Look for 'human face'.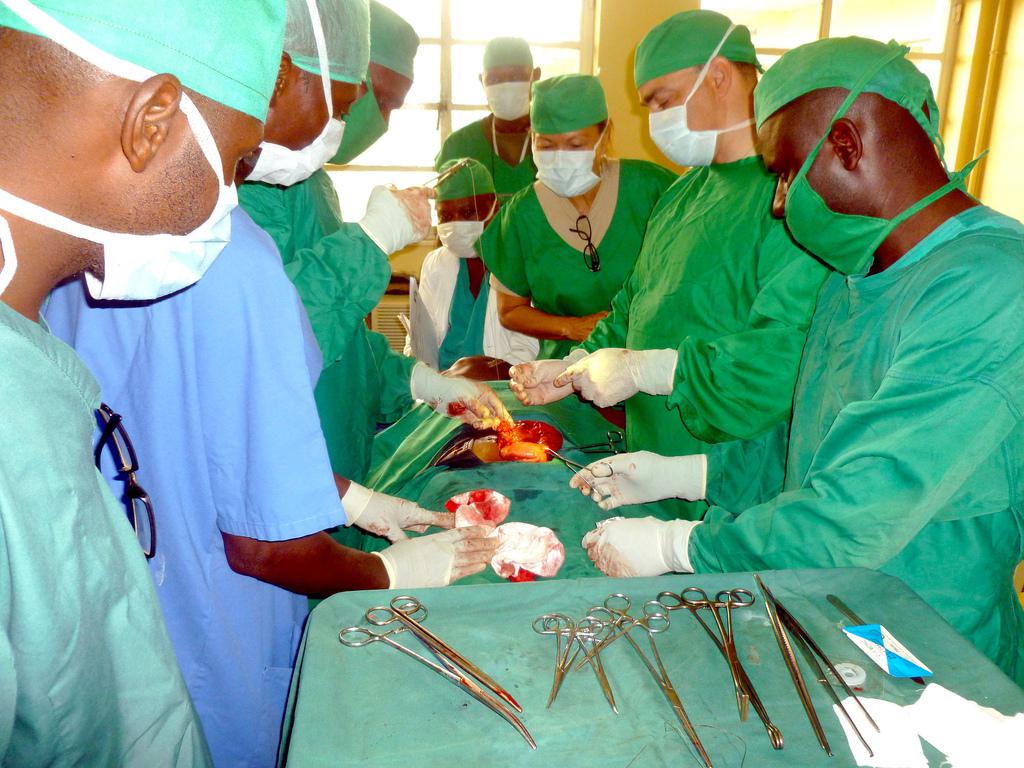
Found: rect(482, 58, 534, 119).
